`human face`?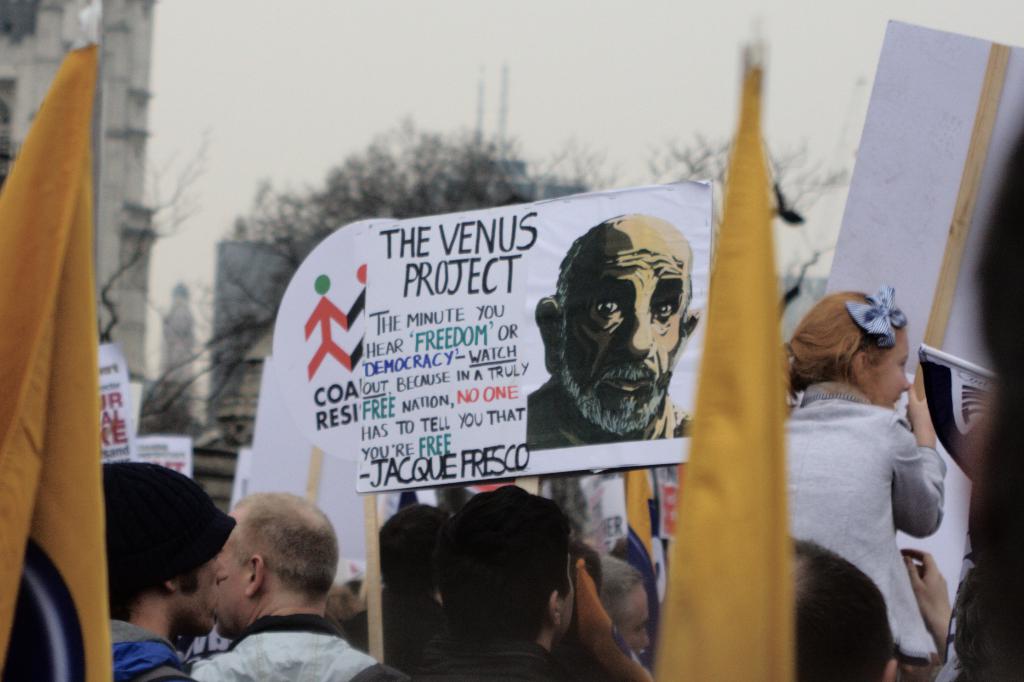
621 595 648 656
